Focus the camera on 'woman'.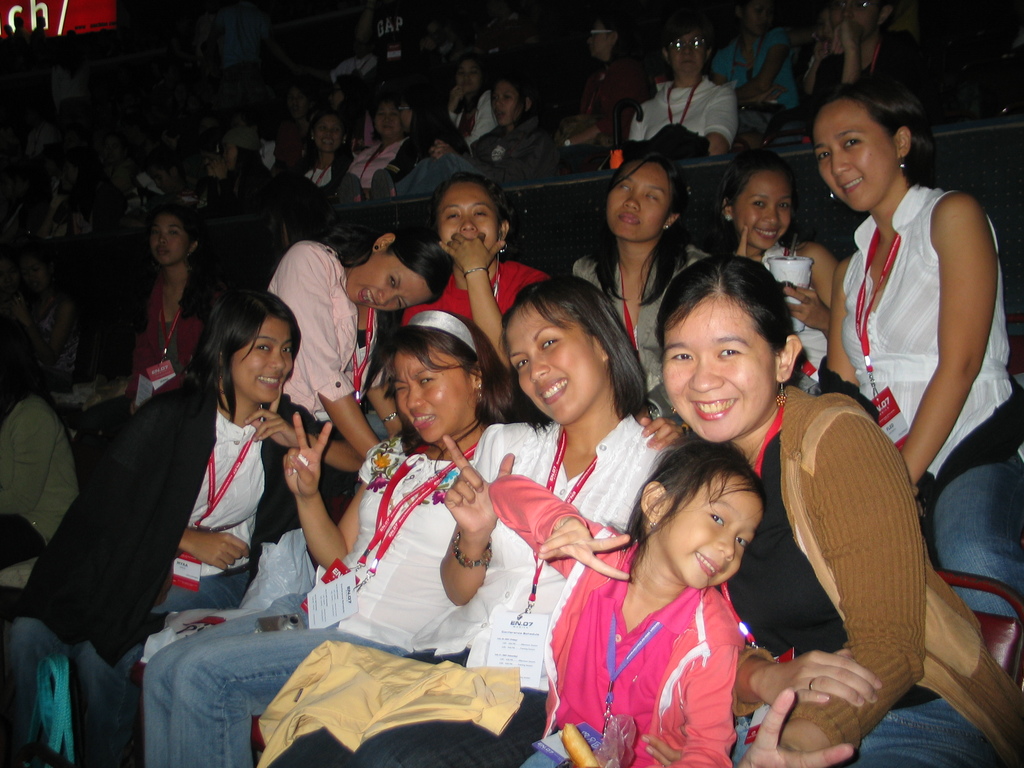
Focus region: region(361, 88, 472, 203).
